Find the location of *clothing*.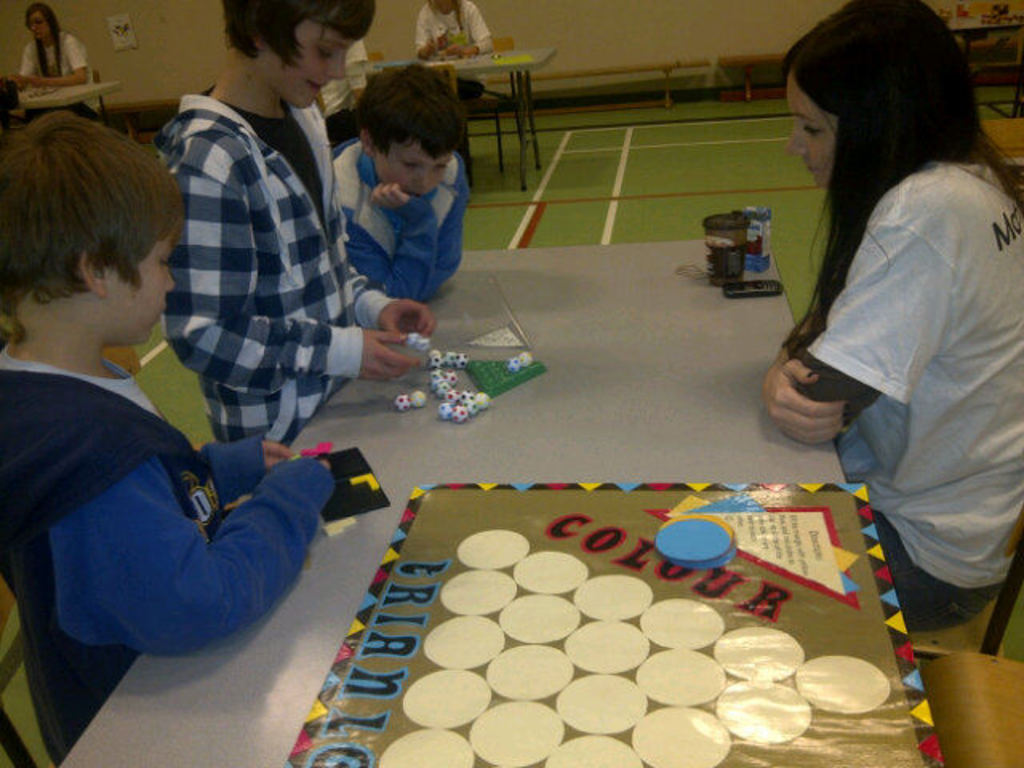
Location: {"x1": 320, "y1": 43, "x2": 366, "y2": 112}.
